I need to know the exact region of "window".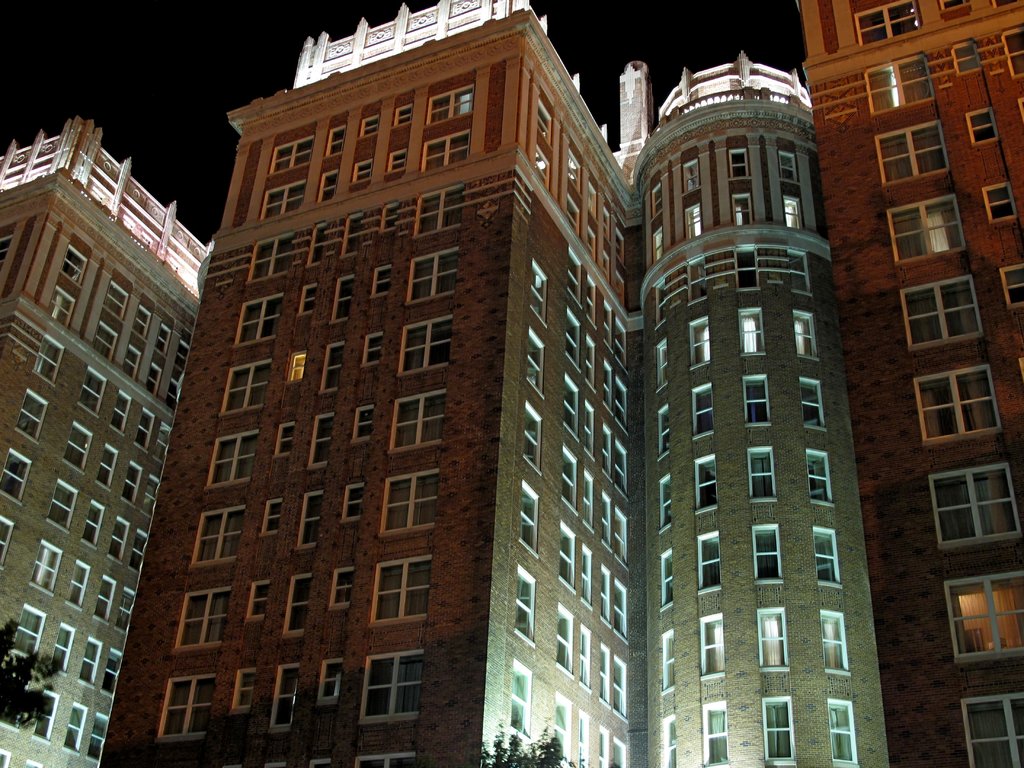
Region: {"x1": 177, "y1": 339, "x2": 191, "y2": 371}.
